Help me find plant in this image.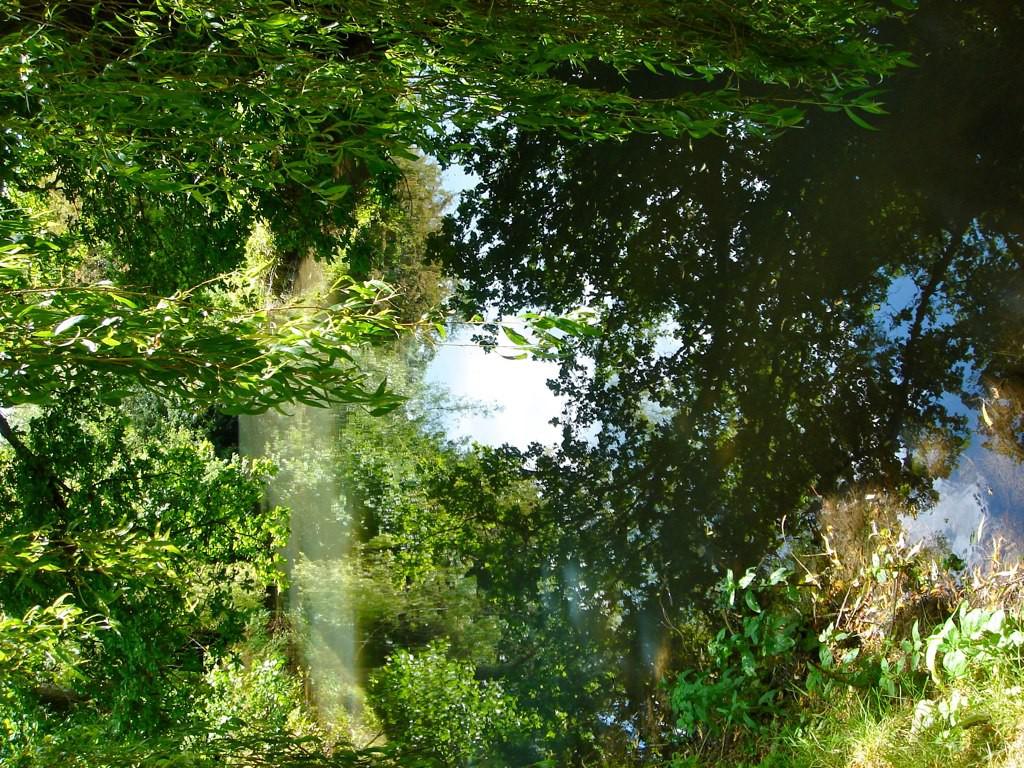
Found it: {"x1": 649, "y1": 536, "x2": 810, "y2": 767}.
